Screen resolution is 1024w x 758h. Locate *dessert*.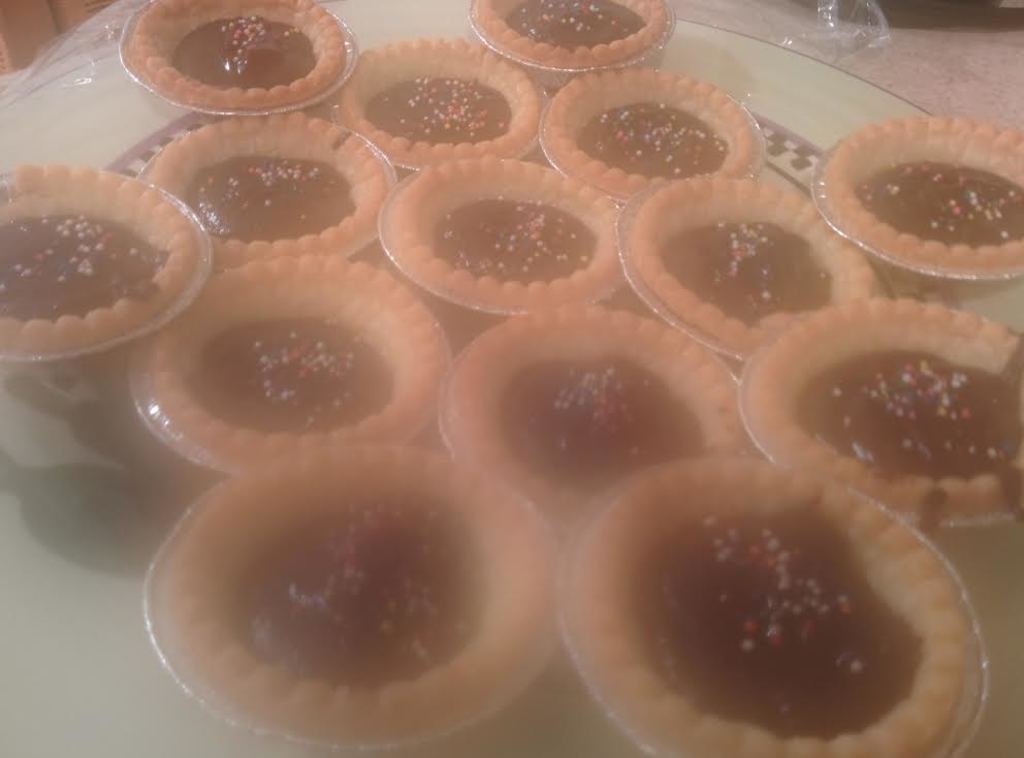
149/448/565/748.
